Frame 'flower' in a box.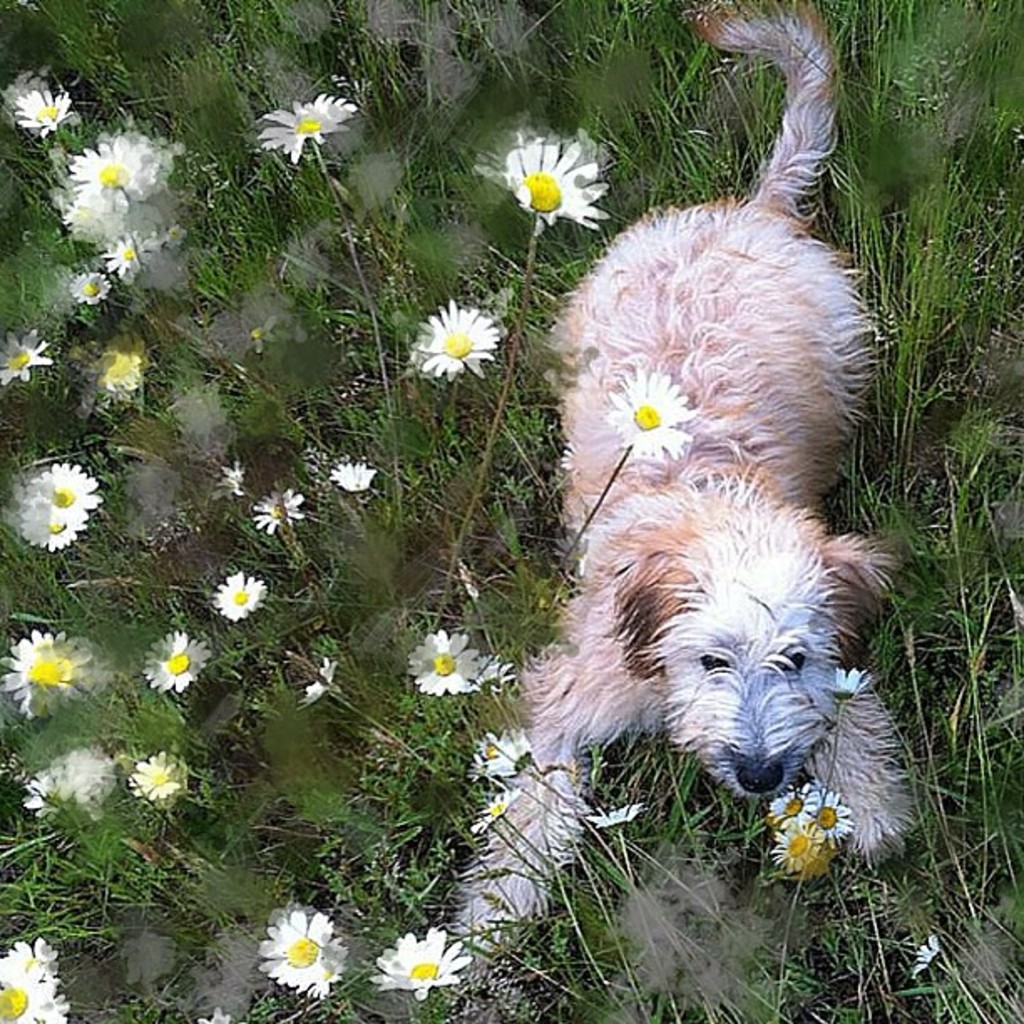
{"x1": 97, "y1": 234, "x2": 142, "y2": 284}.
